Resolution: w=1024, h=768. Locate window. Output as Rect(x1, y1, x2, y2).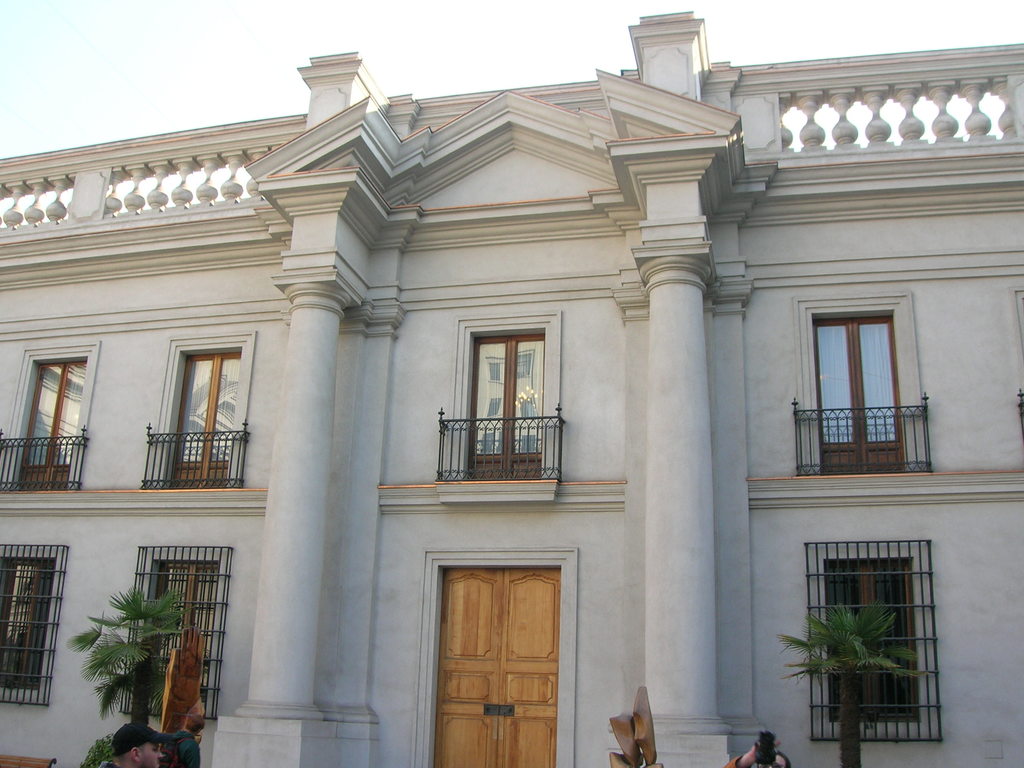
Rect(0, 543, 54, 709).
